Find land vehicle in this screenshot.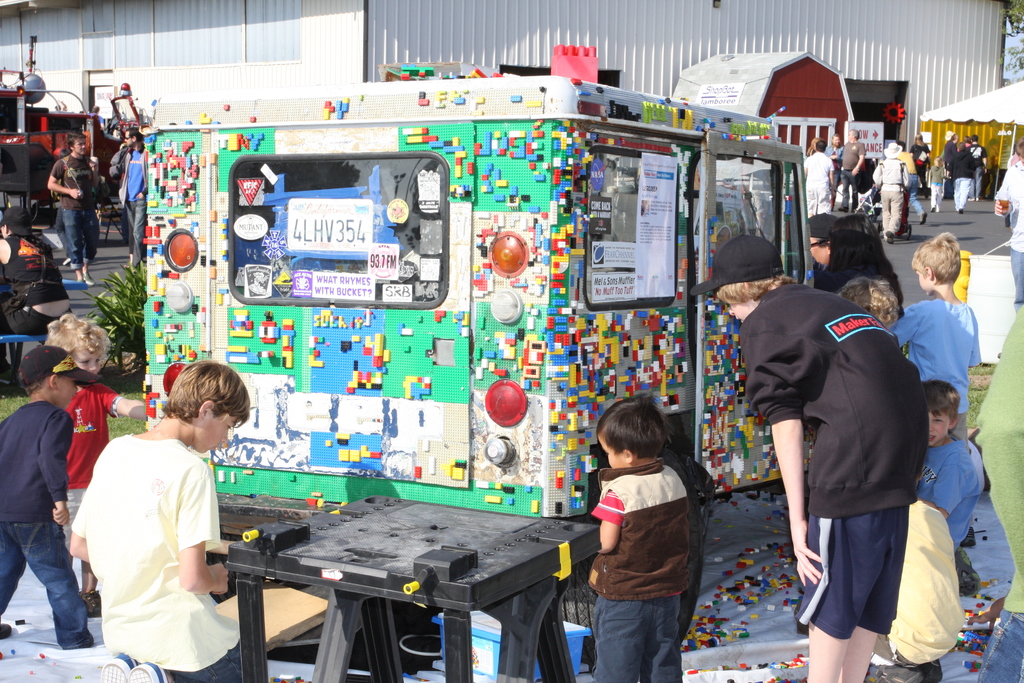
The bounding box for land vehicle is [x1=141, y1=40, x2=903, y2=646].
